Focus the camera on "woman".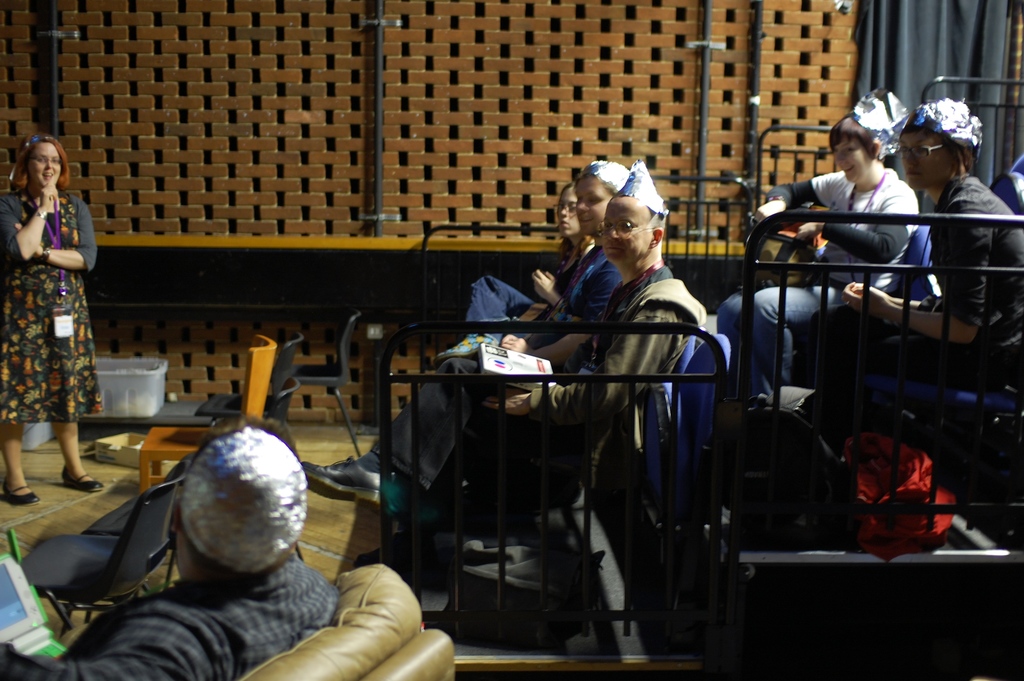
Focus region: box=[728, 103, 912, 396].
